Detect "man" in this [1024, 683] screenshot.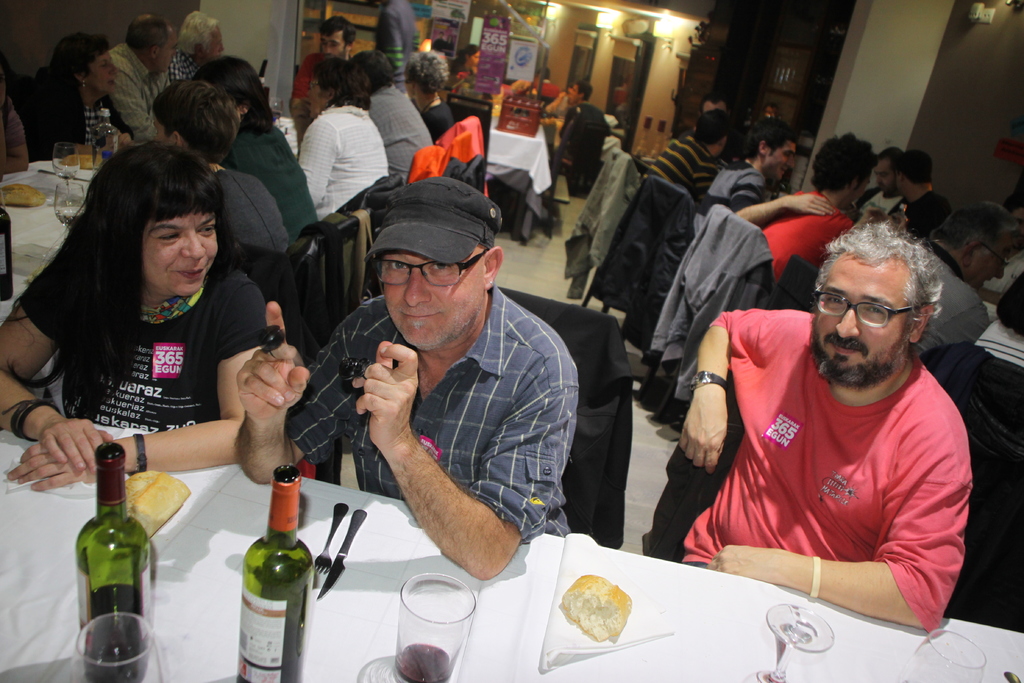
Detection: bbox=[372, 0, 419, 94].
